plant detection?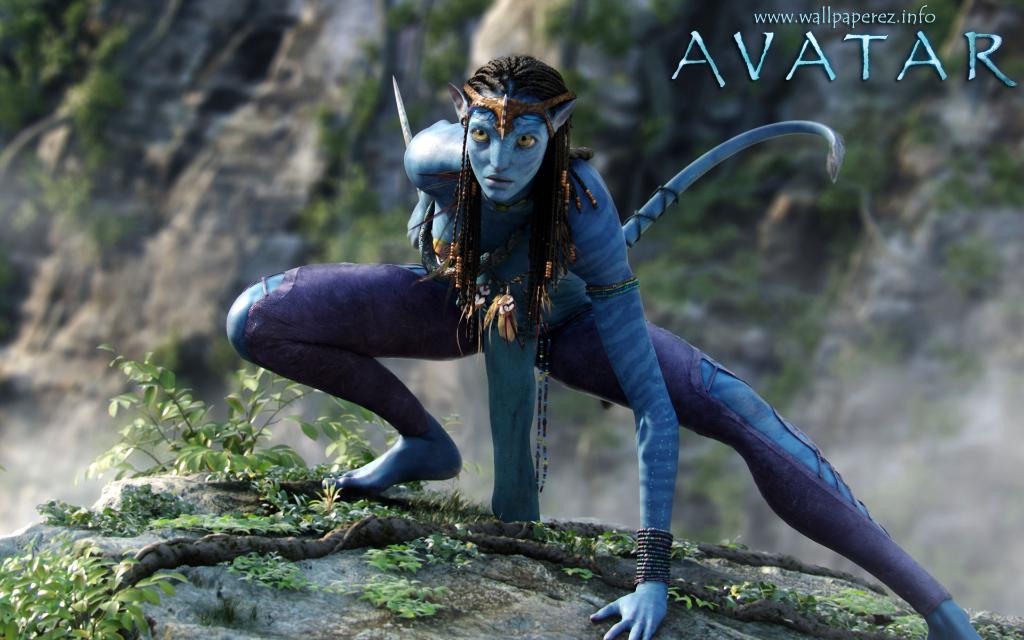
365 534 479 575
